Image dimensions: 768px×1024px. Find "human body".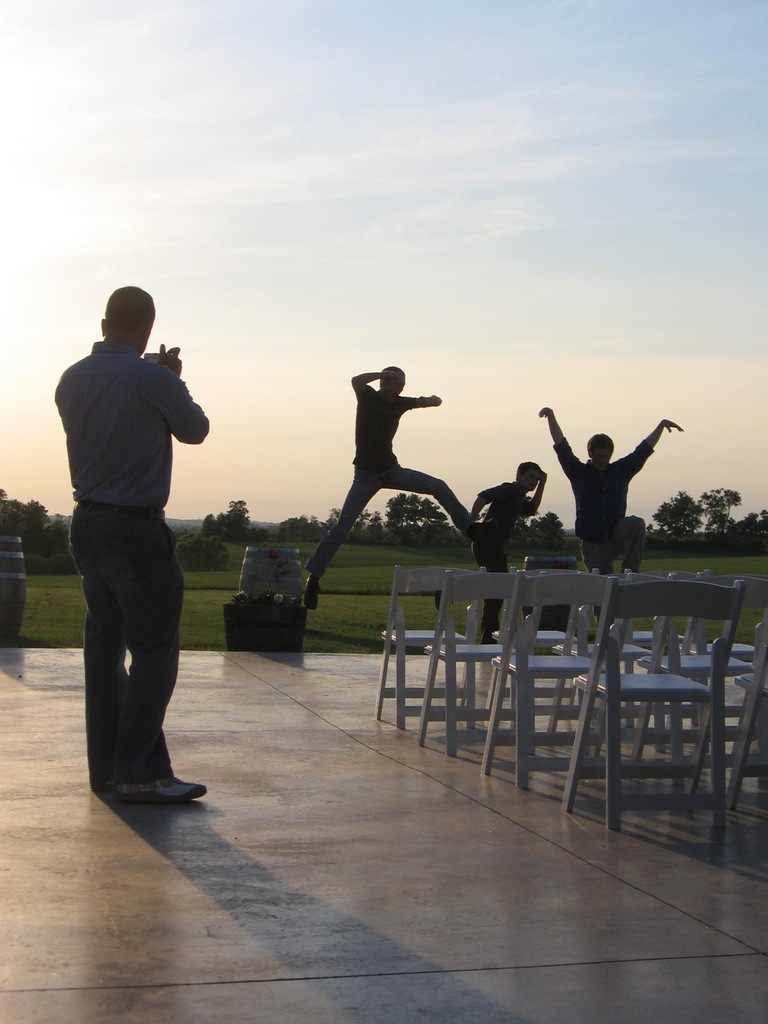
bbox=(299, 370, 493, 613).
